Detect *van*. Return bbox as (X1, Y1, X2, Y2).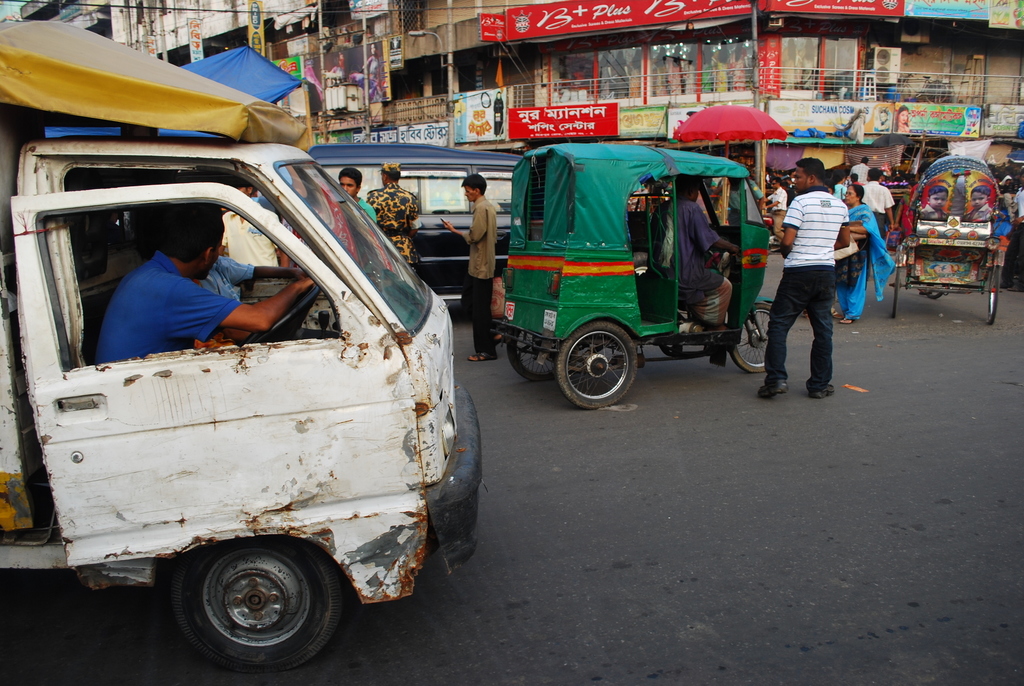
(283, 139, 526, 300).
